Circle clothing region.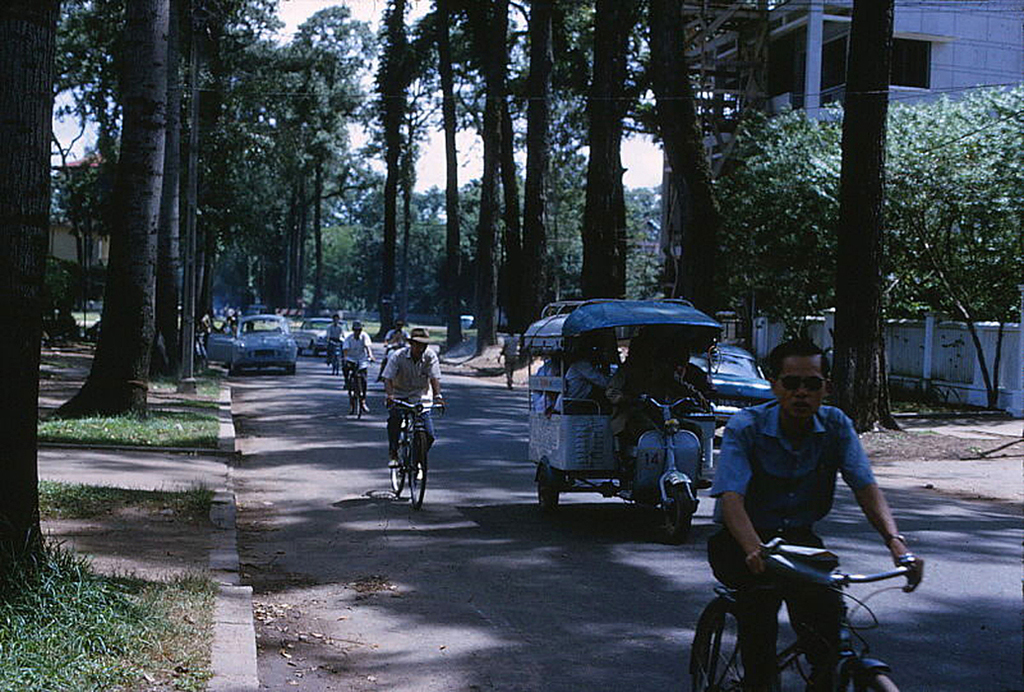
Region: Rect(314, 318, 349, 362).
